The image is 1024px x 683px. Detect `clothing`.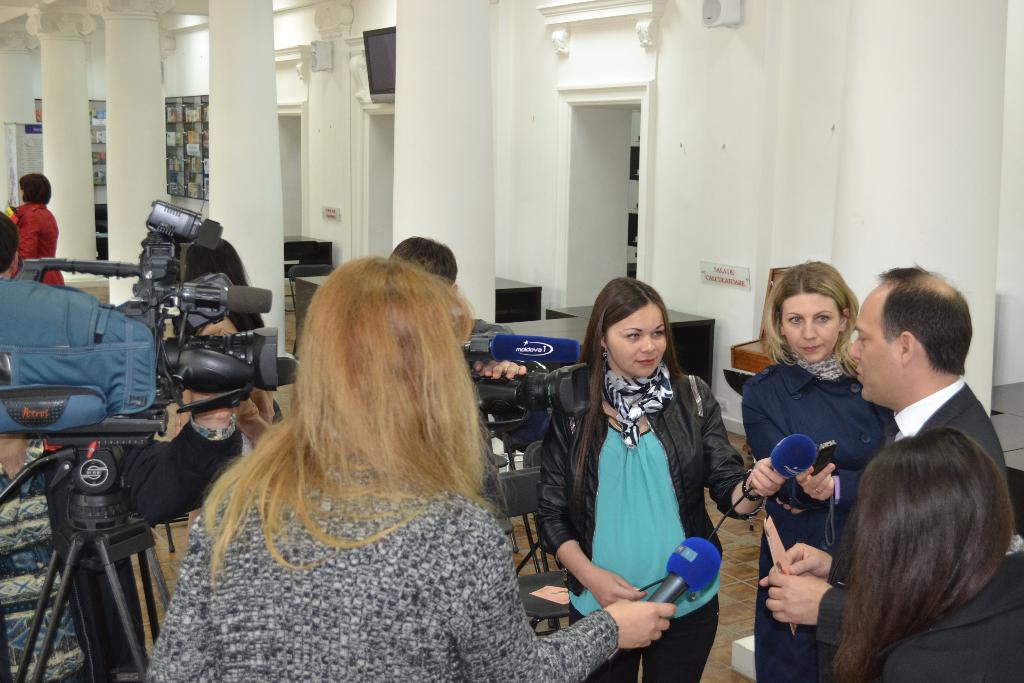
Detection: [530,367,762,682].
